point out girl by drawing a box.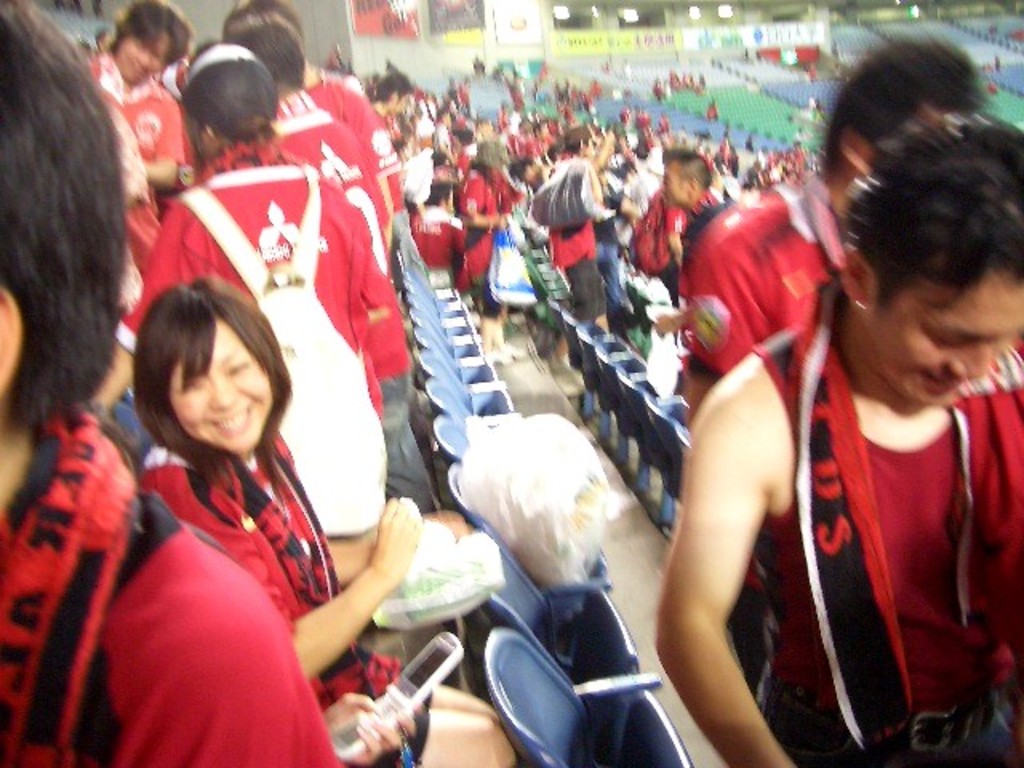
x1=139, y1=269, x2=421, y2=707.
